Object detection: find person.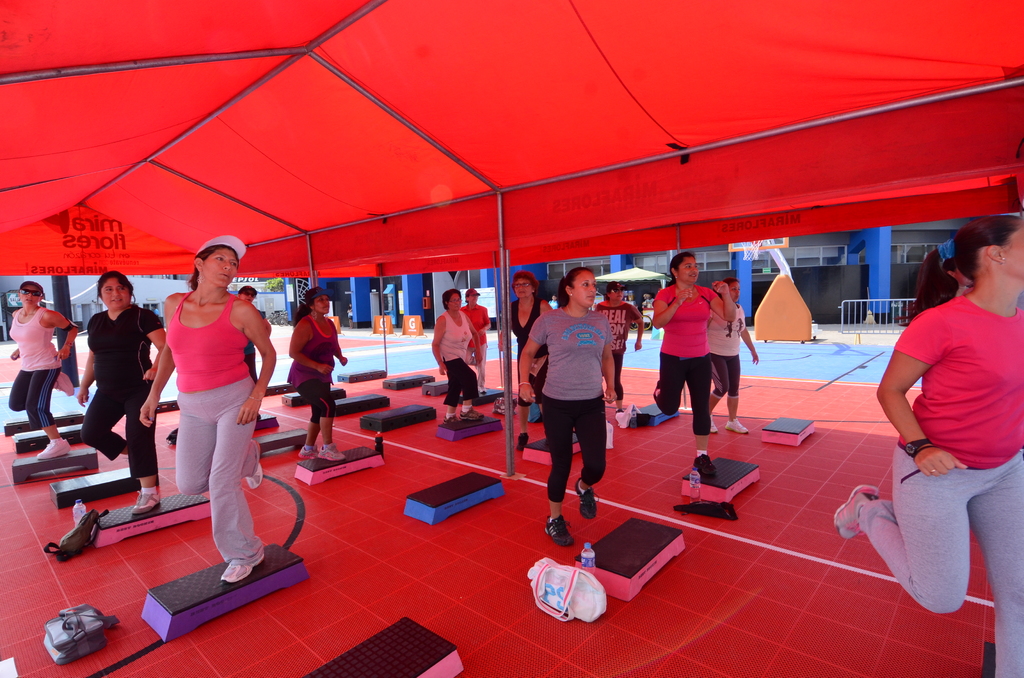
<bbox>241, 280, 267, 421</bbox>.
